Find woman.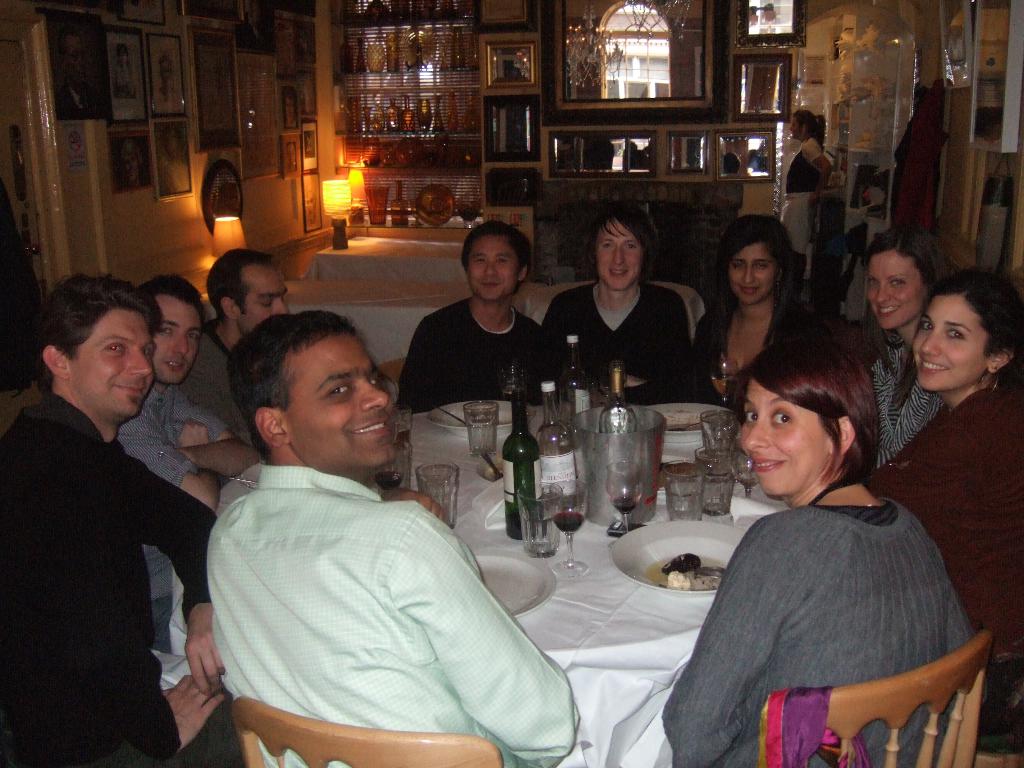
Rect(868, 274, 1022, 733).
